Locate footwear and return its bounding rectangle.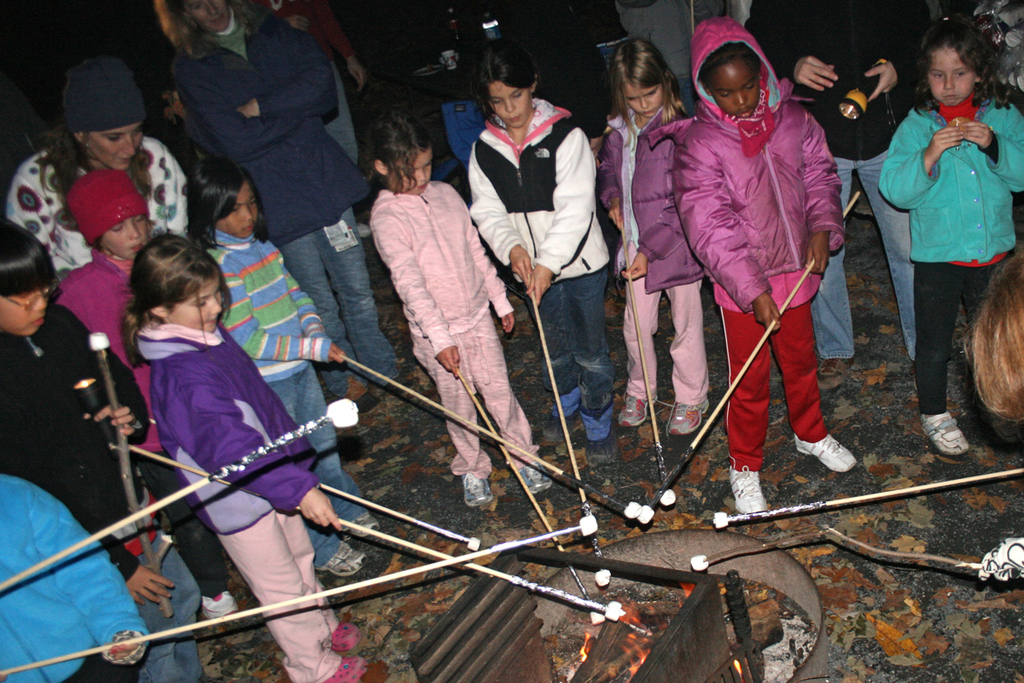
BBox(520, 460, 550, 493).
